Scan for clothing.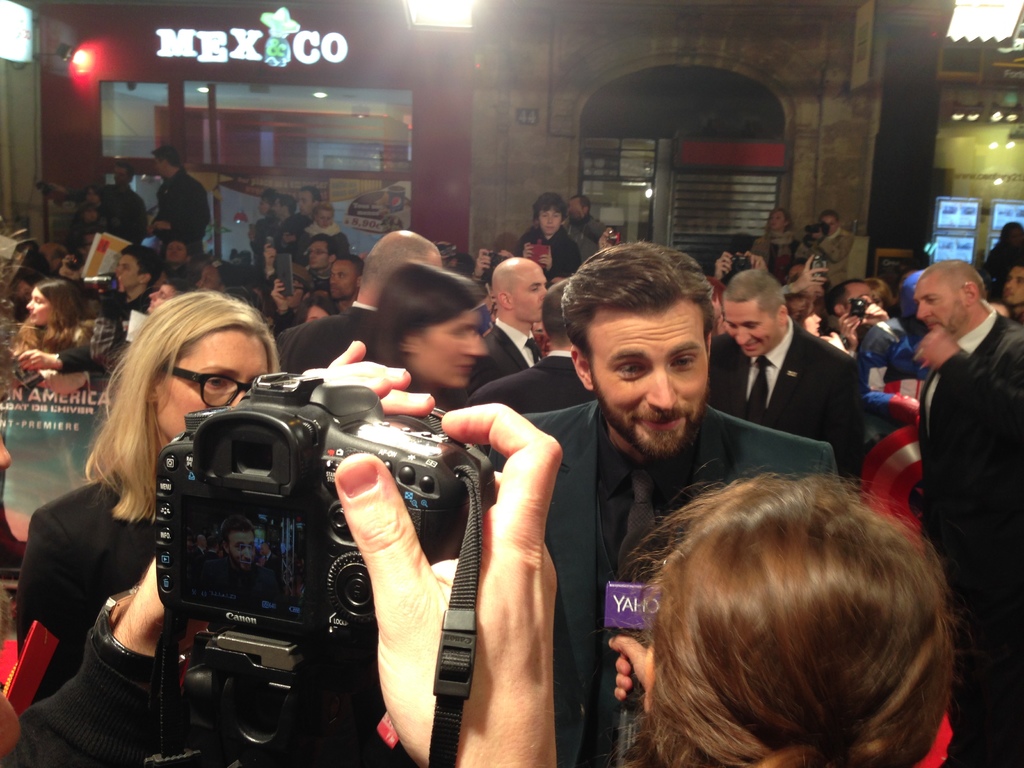
Scan result: box=[891, 292, 1023, 596].
